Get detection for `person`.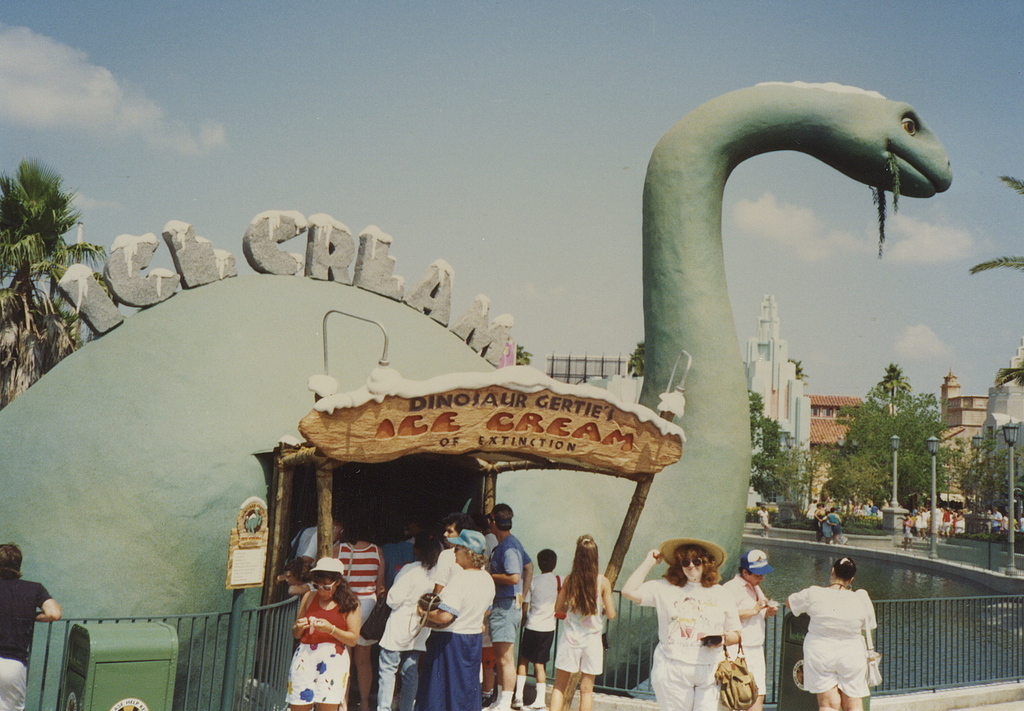
Detection: left=620, top=540, right=740, bottom=710.
